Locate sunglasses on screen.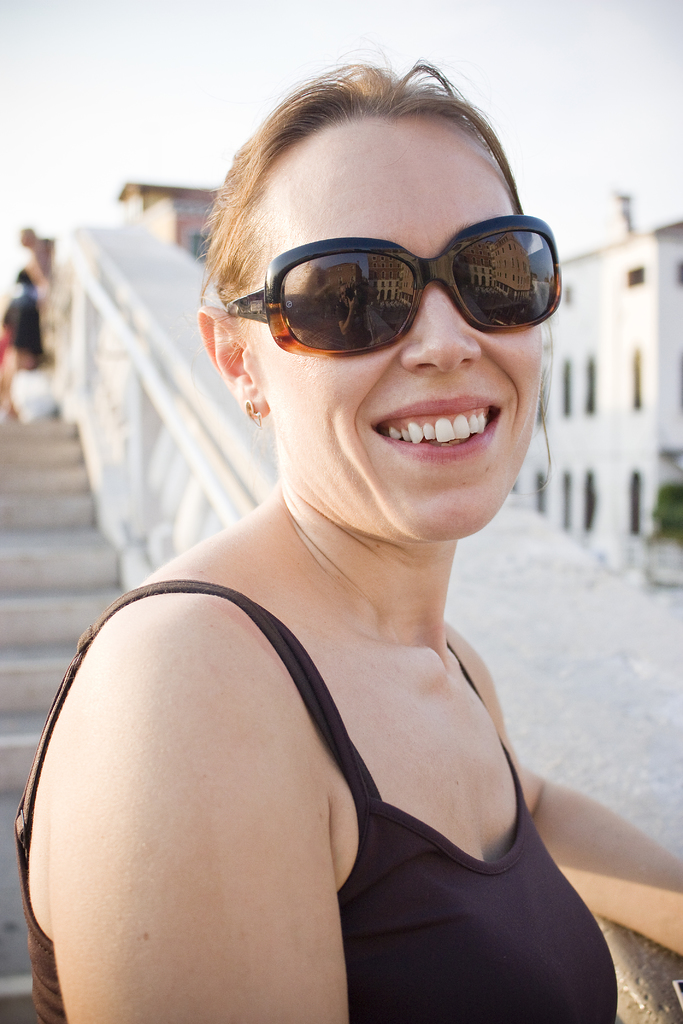
On screen at 218, 211, 561, 357.
